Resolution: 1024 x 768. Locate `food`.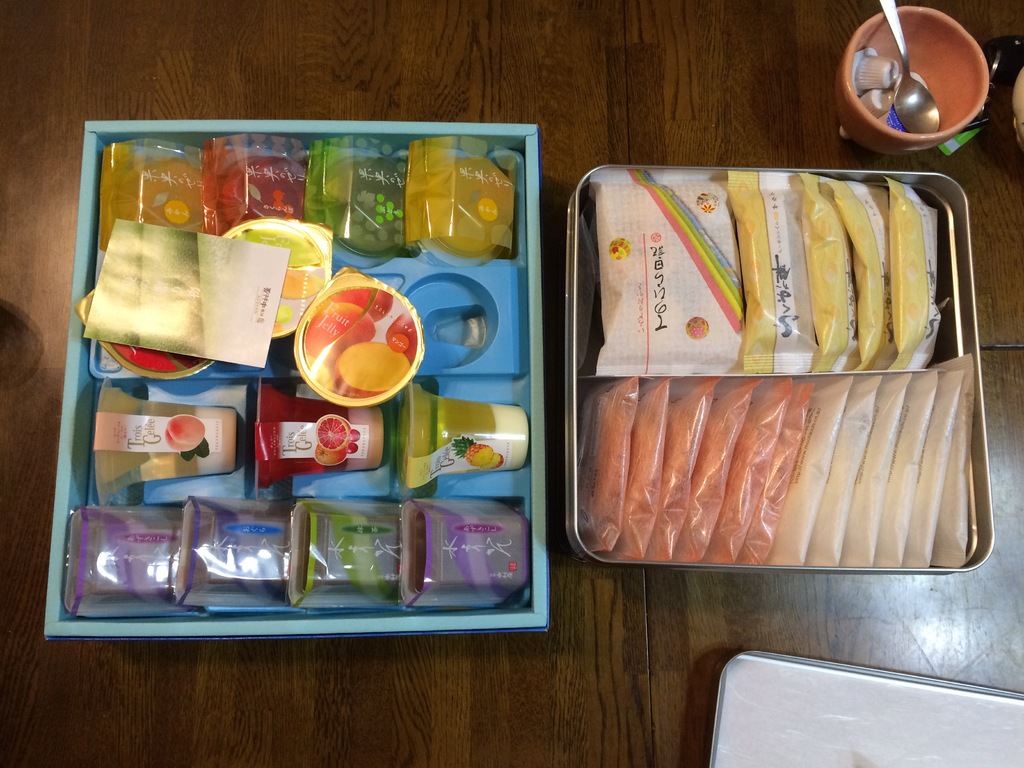
{"left": 314, "top": 415, "right": 350, "bottom": 450}.
